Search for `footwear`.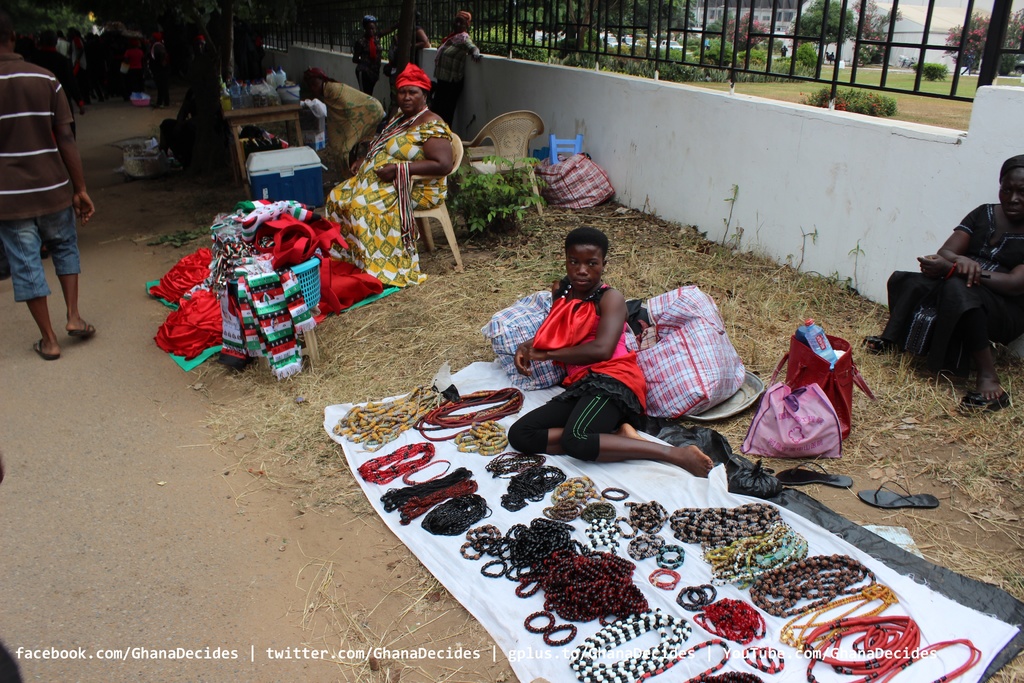
Found at bbox(67, 317, 95, 341).
